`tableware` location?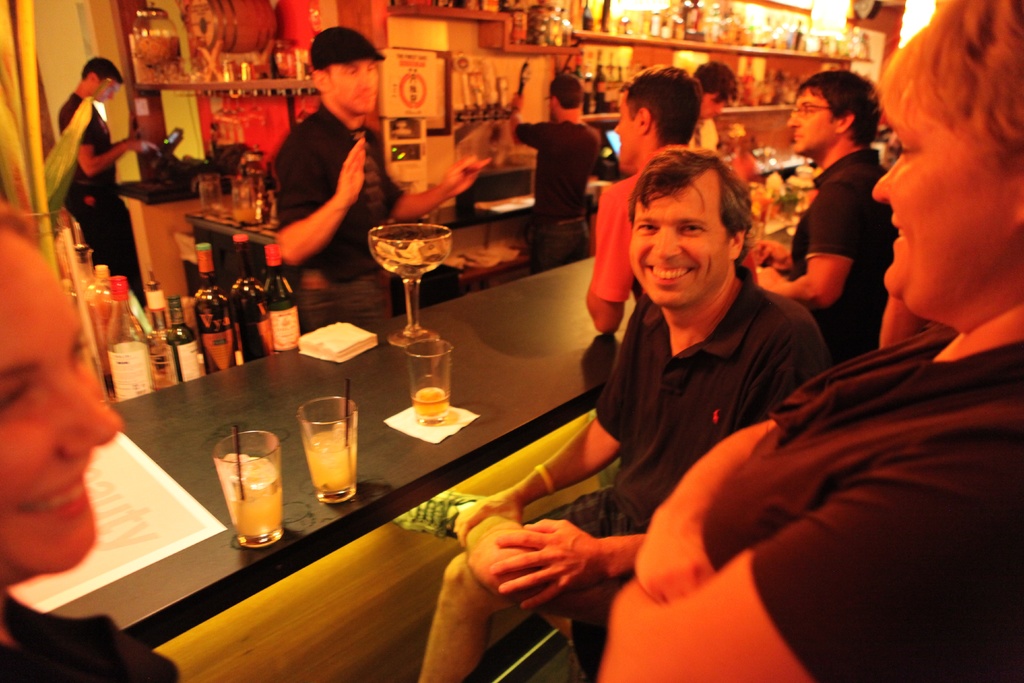
x1=213 y1=431 x2=285 y2=548
